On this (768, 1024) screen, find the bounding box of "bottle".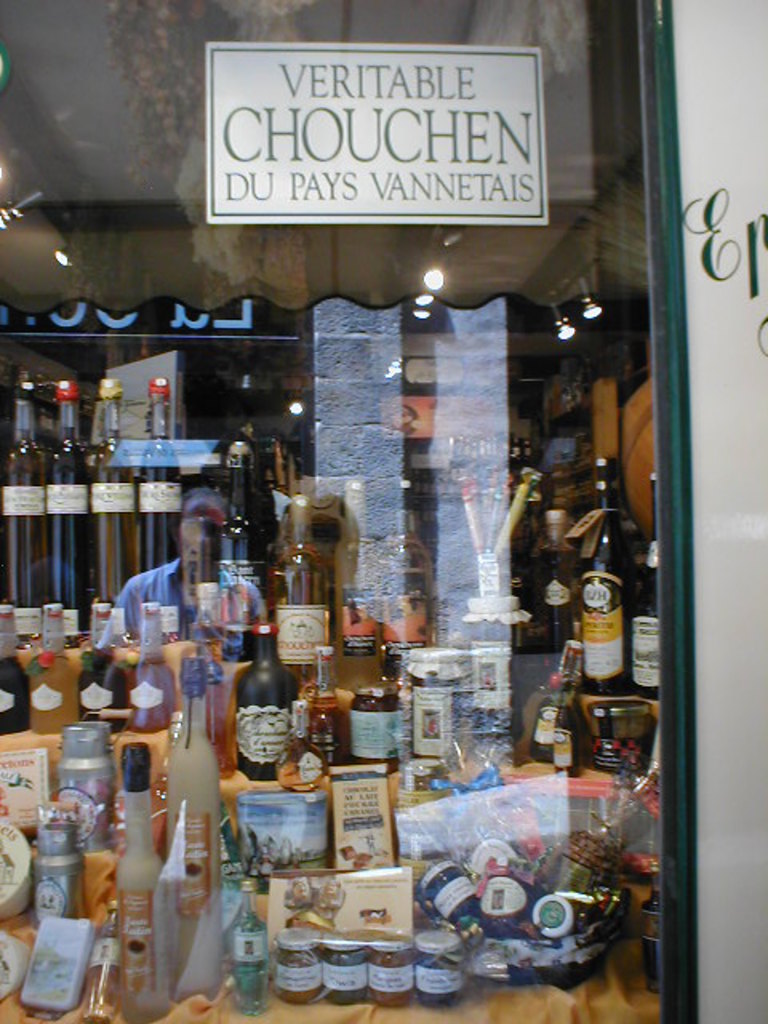
Bounding box: region(42, 379, 88, 622).
